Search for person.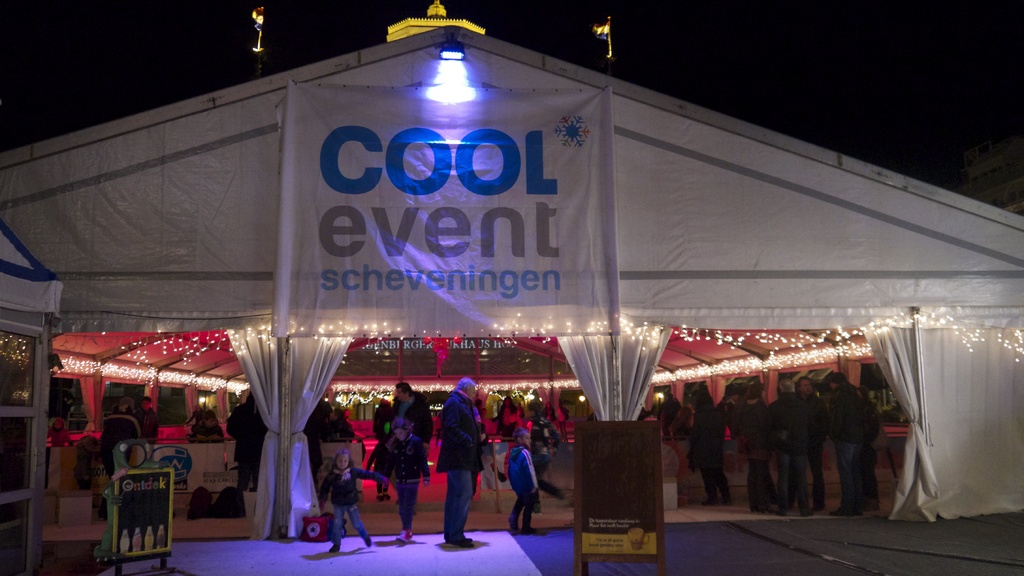
Found at x1=429 y1=374 x2=485 y2=541.
